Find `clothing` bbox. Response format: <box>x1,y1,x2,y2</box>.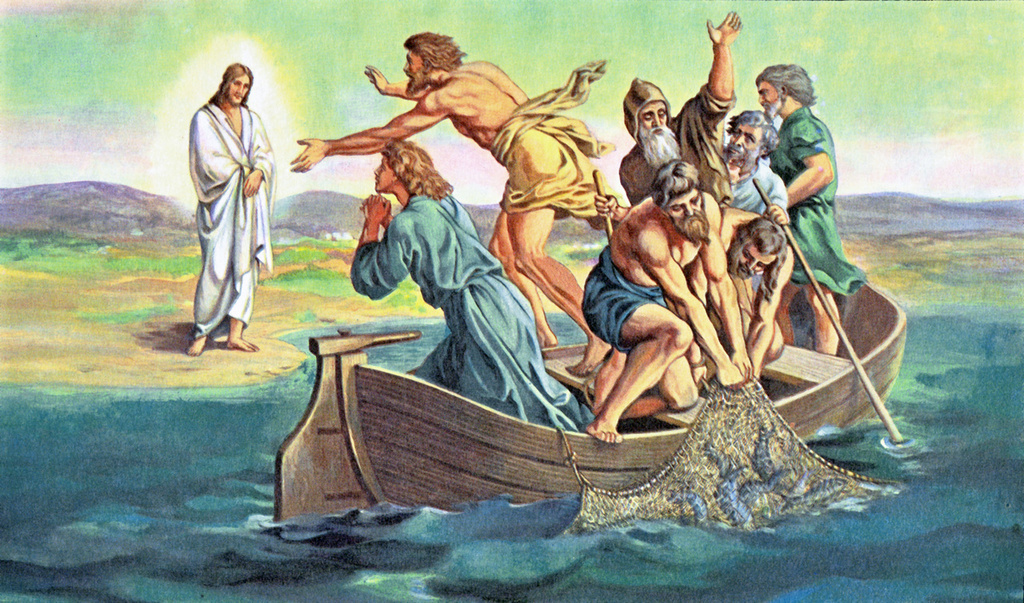
<box>353,184,595,437</box>.
